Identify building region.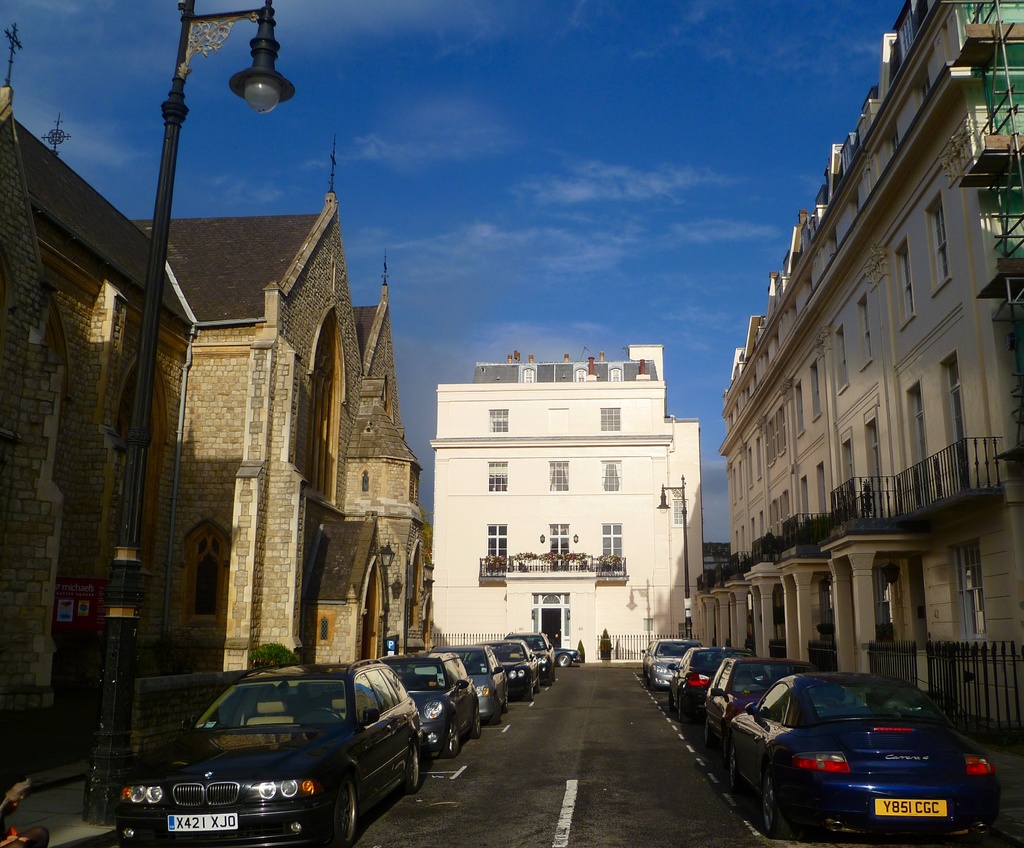
Region: 427,341,703,657.
